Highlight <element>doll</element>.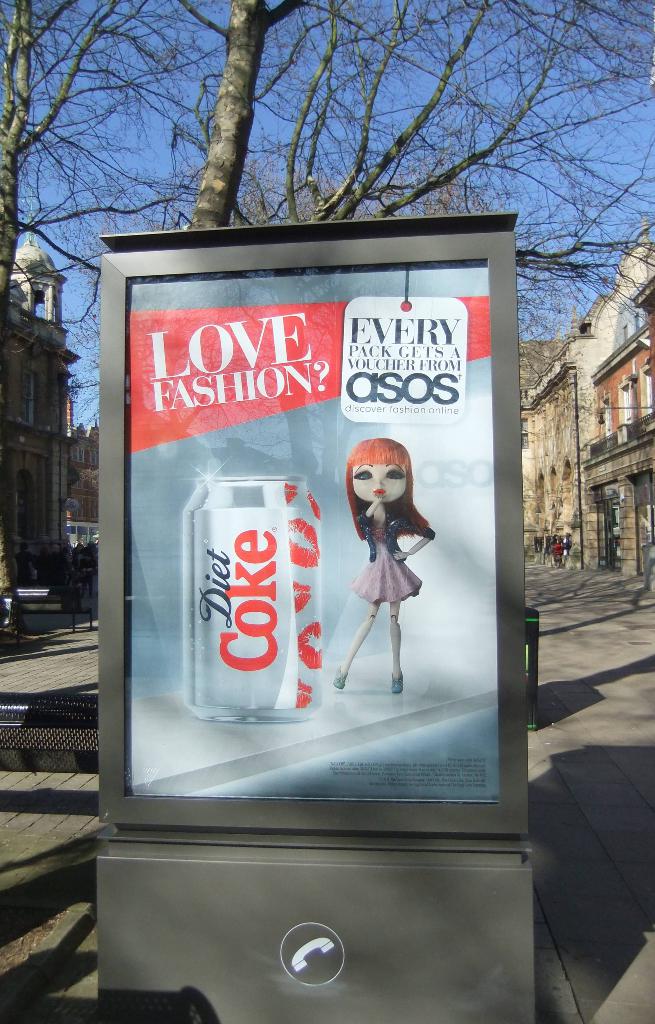
Highlighted region: locate(328, 433, 441, 676).
